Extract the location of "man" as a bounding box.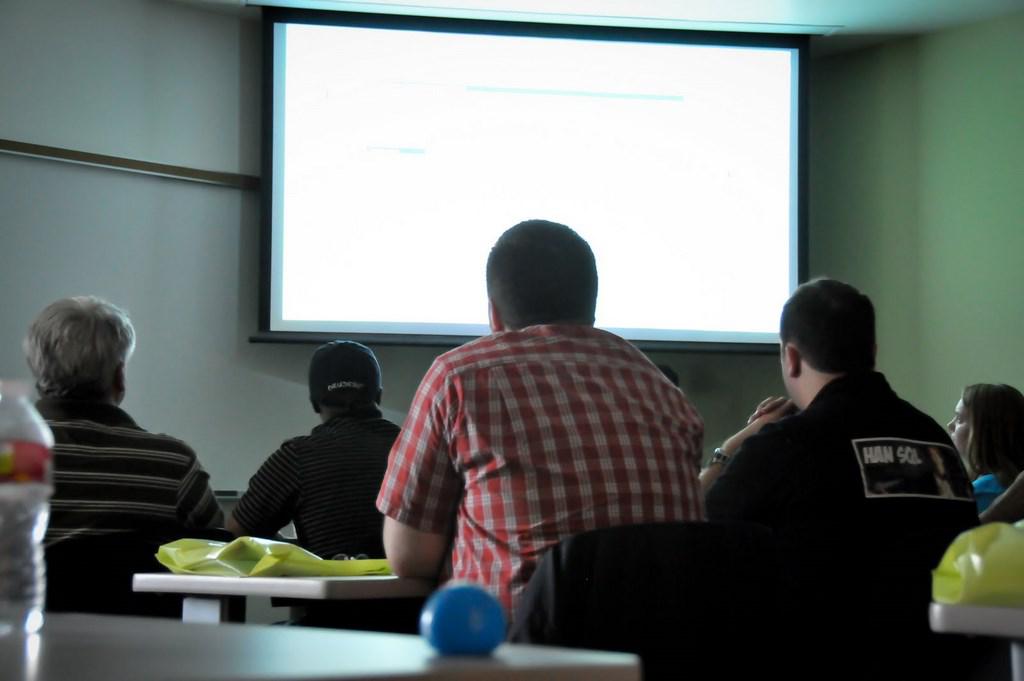
box(226, 340, 399, 559).
